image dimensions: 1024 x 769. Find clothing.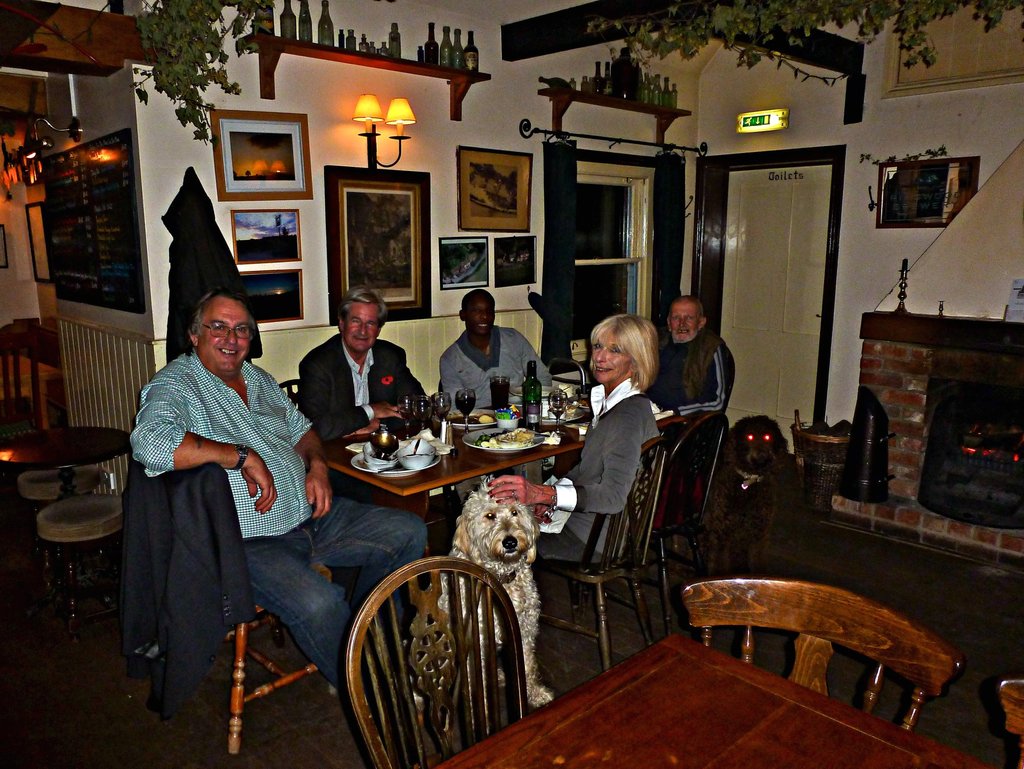
557,339,675,590.
